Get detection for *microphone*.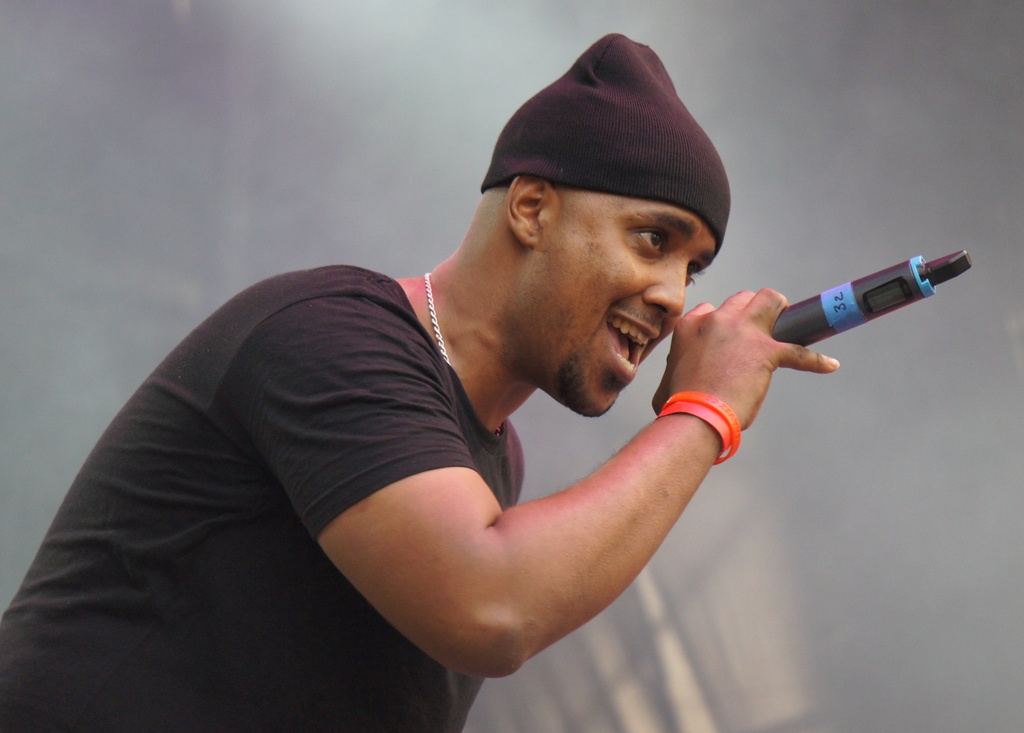
Detection: box=[771, 248, 976, 349].
